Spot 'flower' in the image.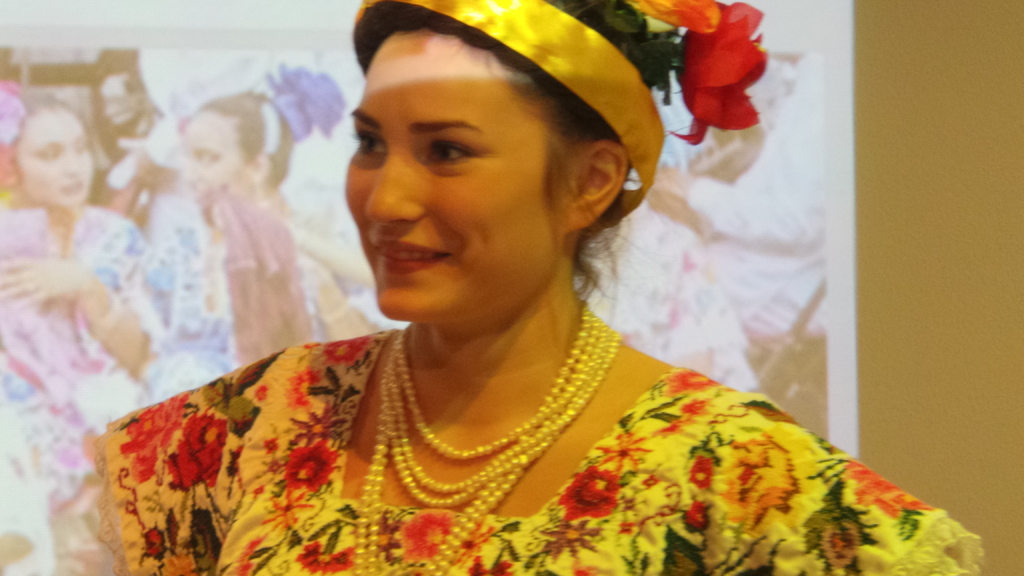
'flower' found at left=632, top=0, right=726, bottom=38.
